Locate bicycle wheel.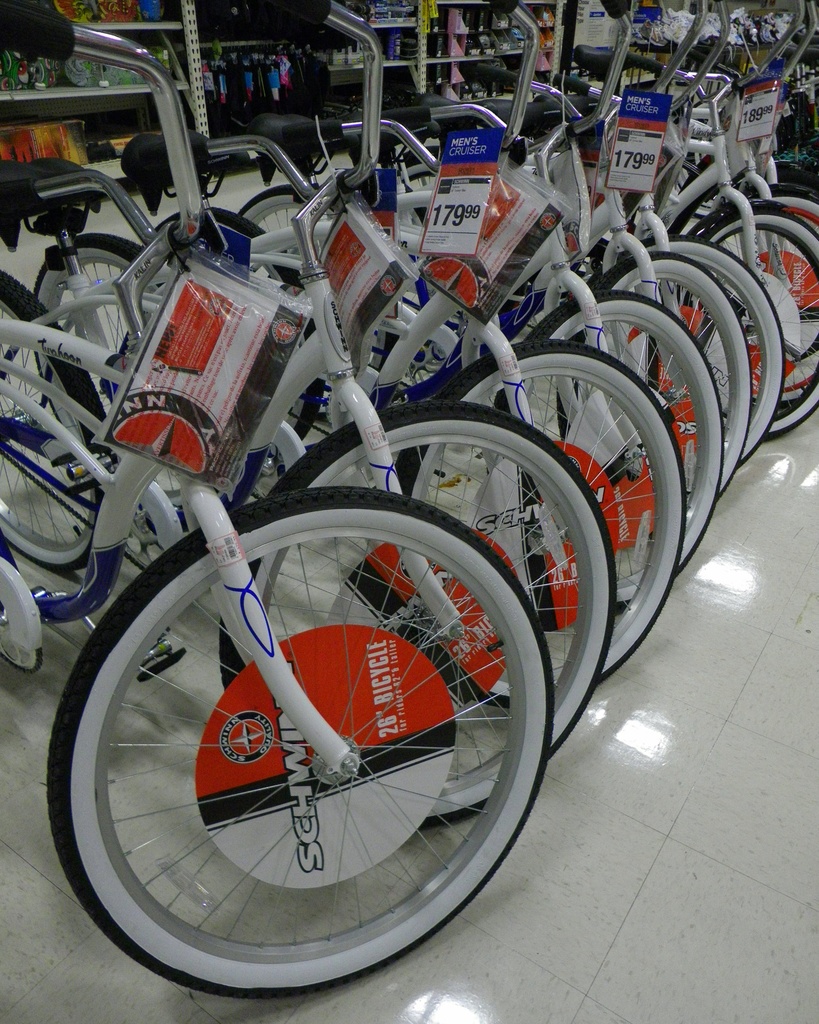
Bounding box: (571, 257, 748, 498).
